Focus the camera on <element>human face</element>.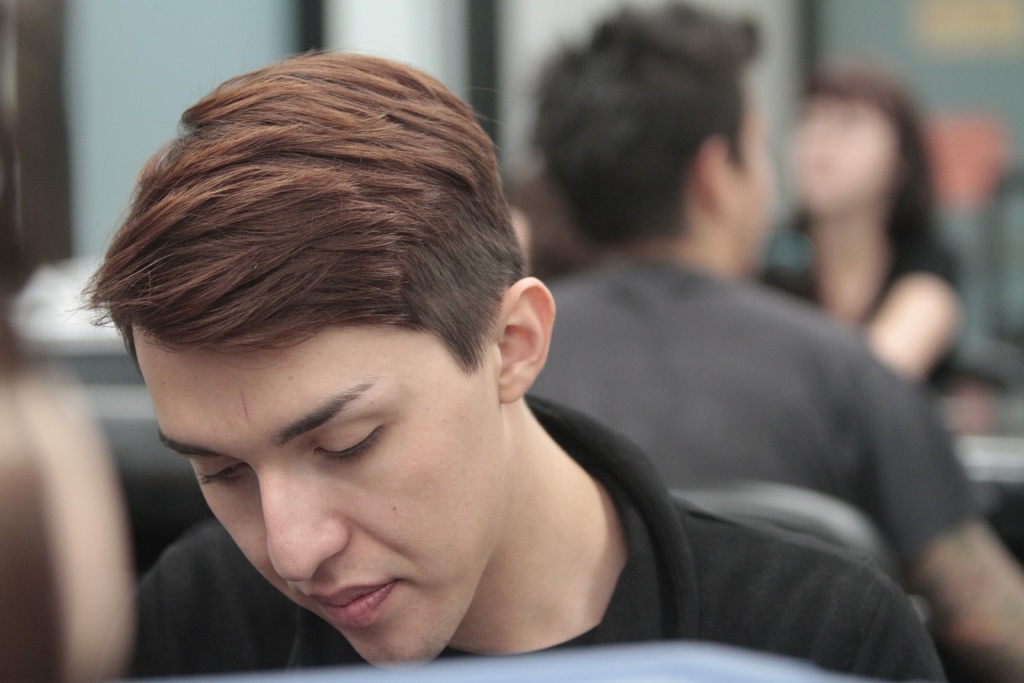
Focus region: (730, 104, 770, 261).
